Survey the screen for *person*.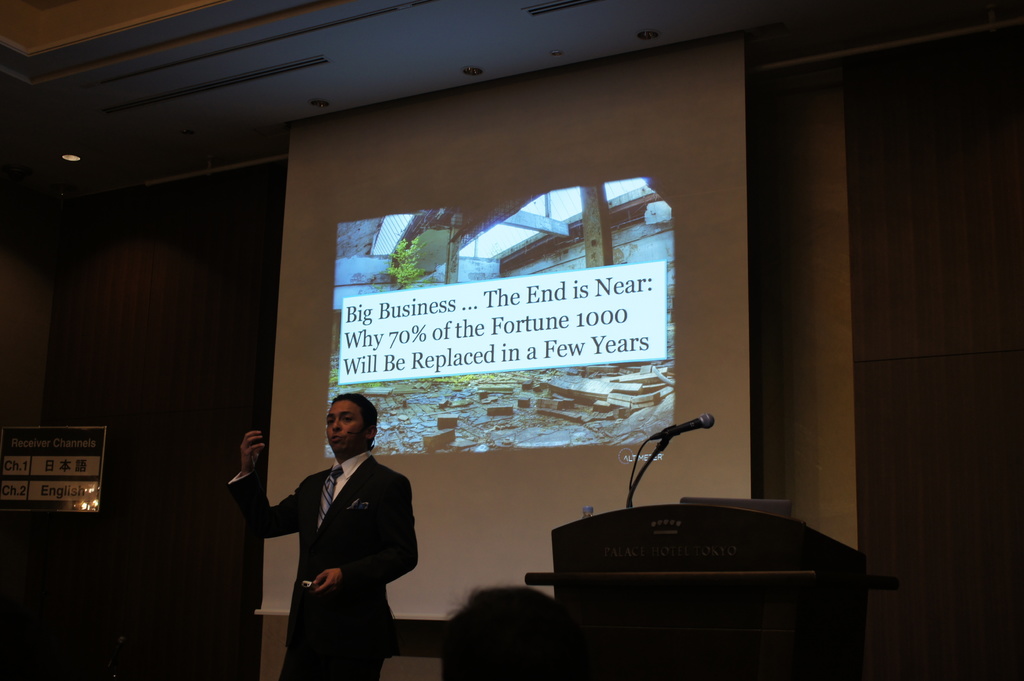
Survey found: crop(252, 383, 450, 680).
